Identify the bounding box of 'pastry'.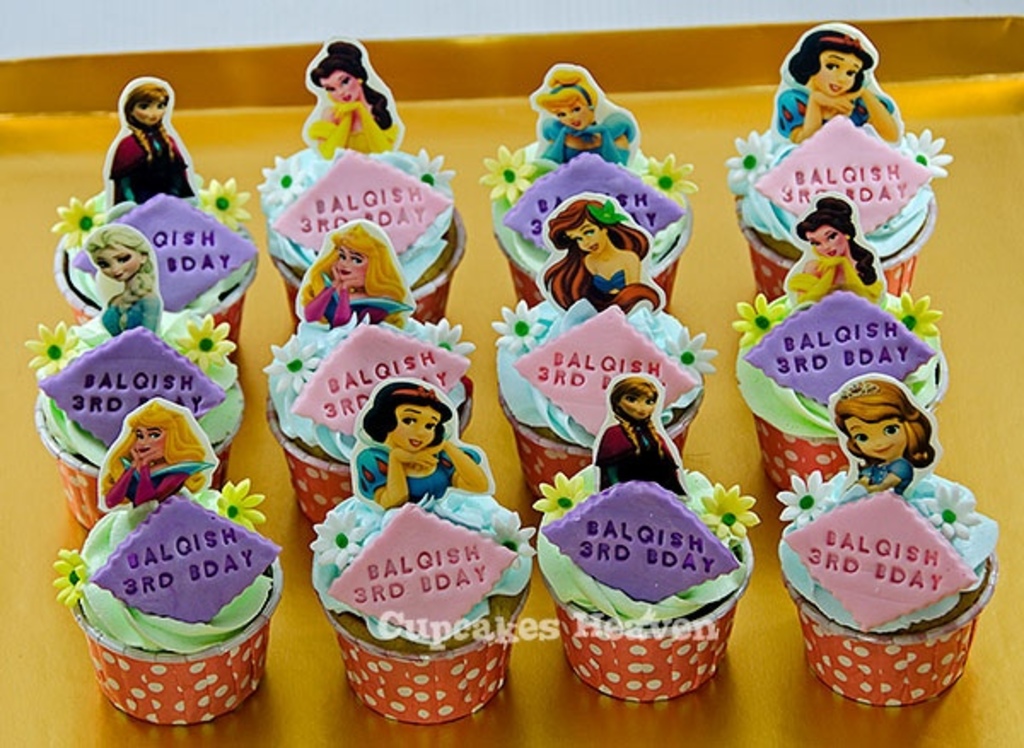
region(307, 495, 539, 722).
